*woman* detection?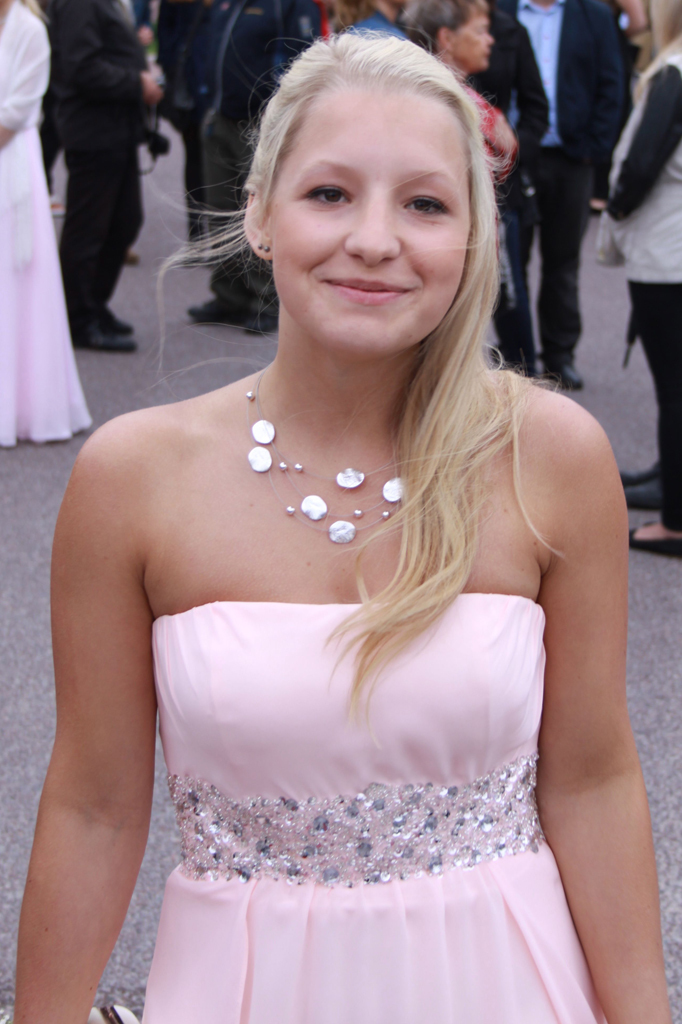
564/0/681/566
